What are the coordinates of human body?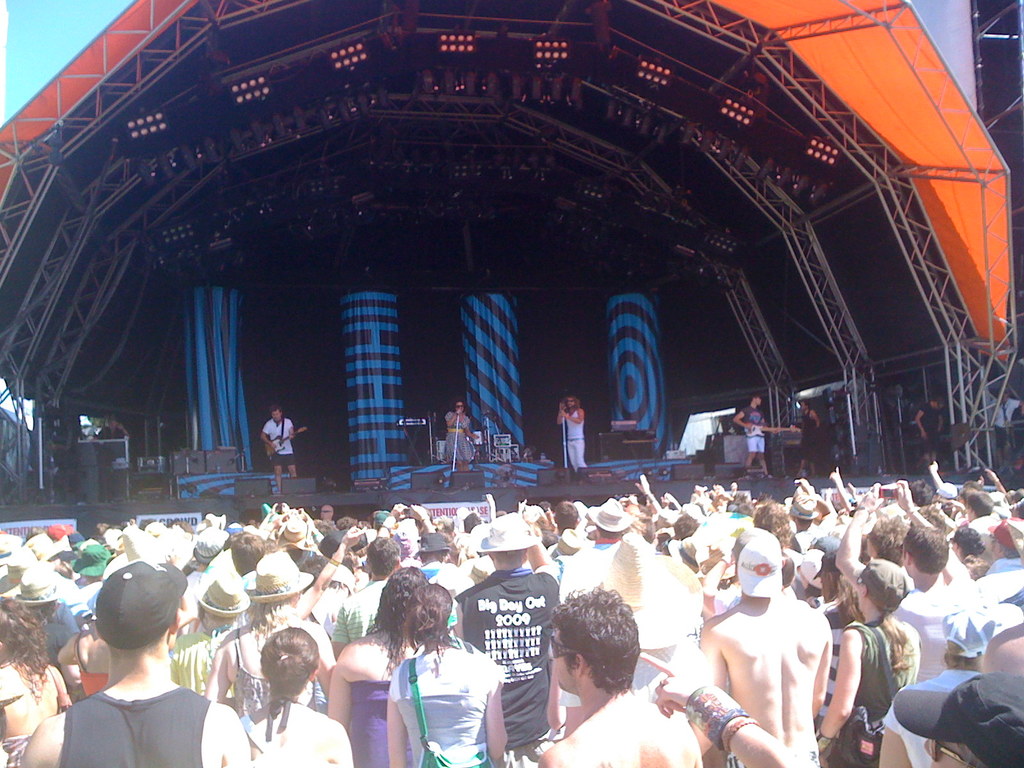
box=[794, 401, 826, 476].
